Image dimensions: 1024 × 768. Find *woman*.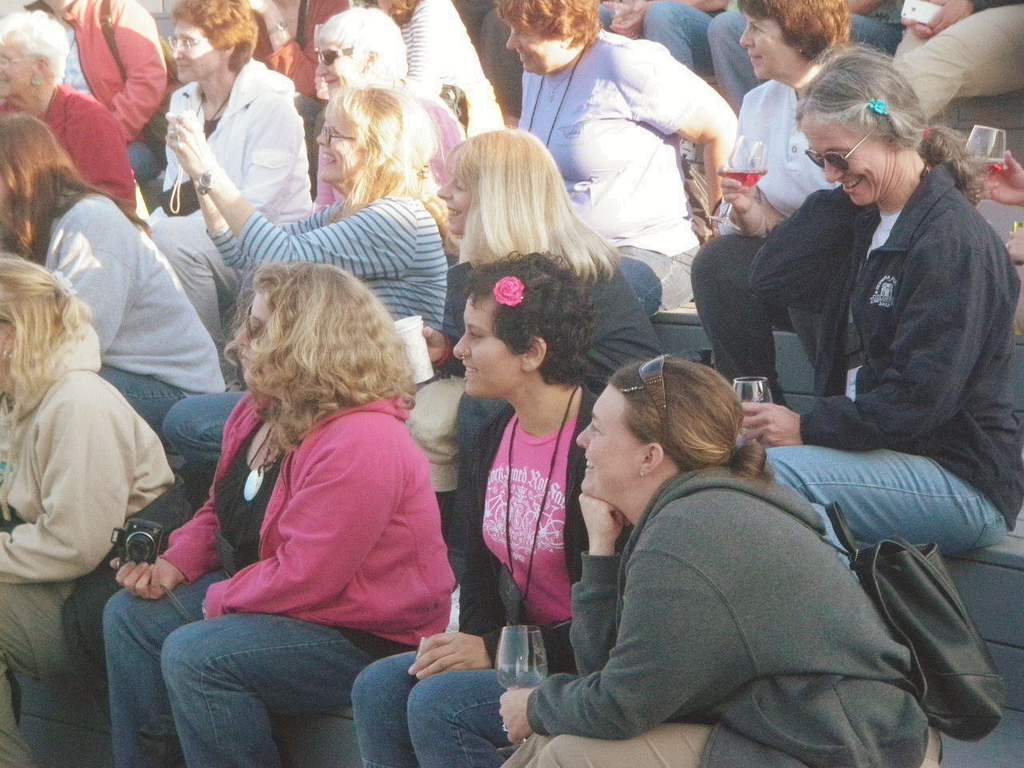
<bbox>414, 129, 672, 481</bbox>.
